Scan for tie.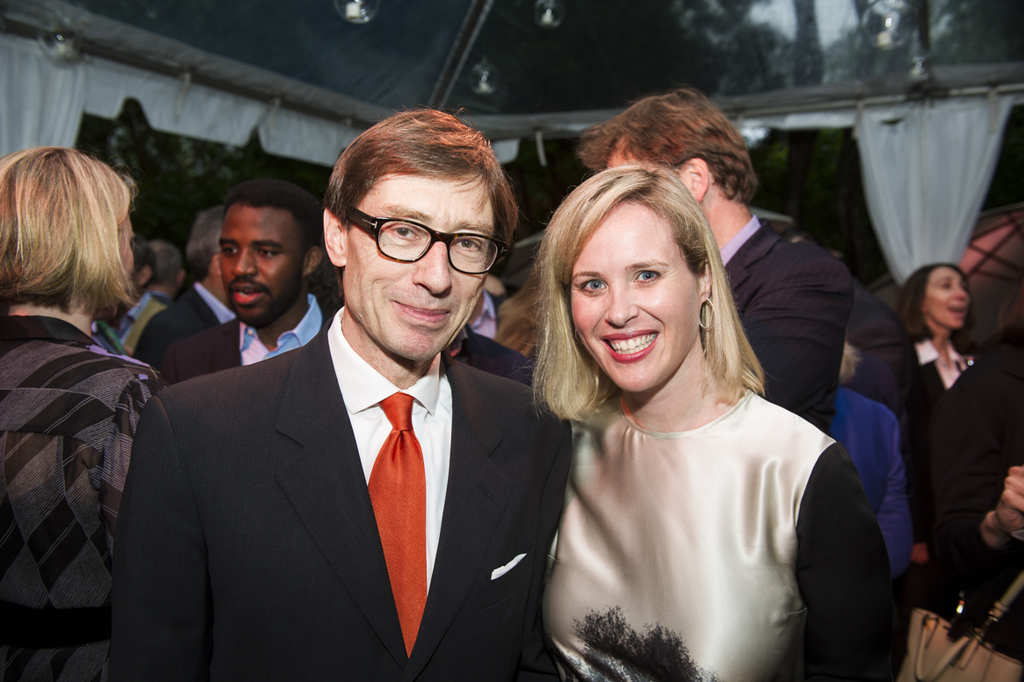
Scan result: bbox(372, 390, 433, 656).
